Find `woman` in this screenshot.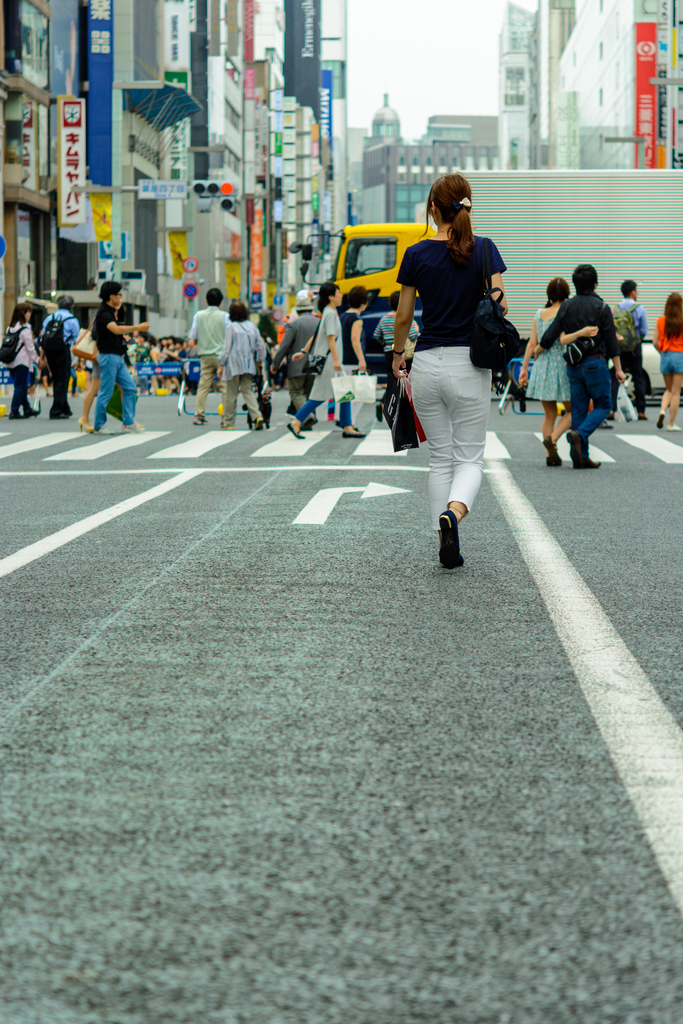
The bounding box for `woman` is x1=652 y1=293 x2=682 y2=433.
